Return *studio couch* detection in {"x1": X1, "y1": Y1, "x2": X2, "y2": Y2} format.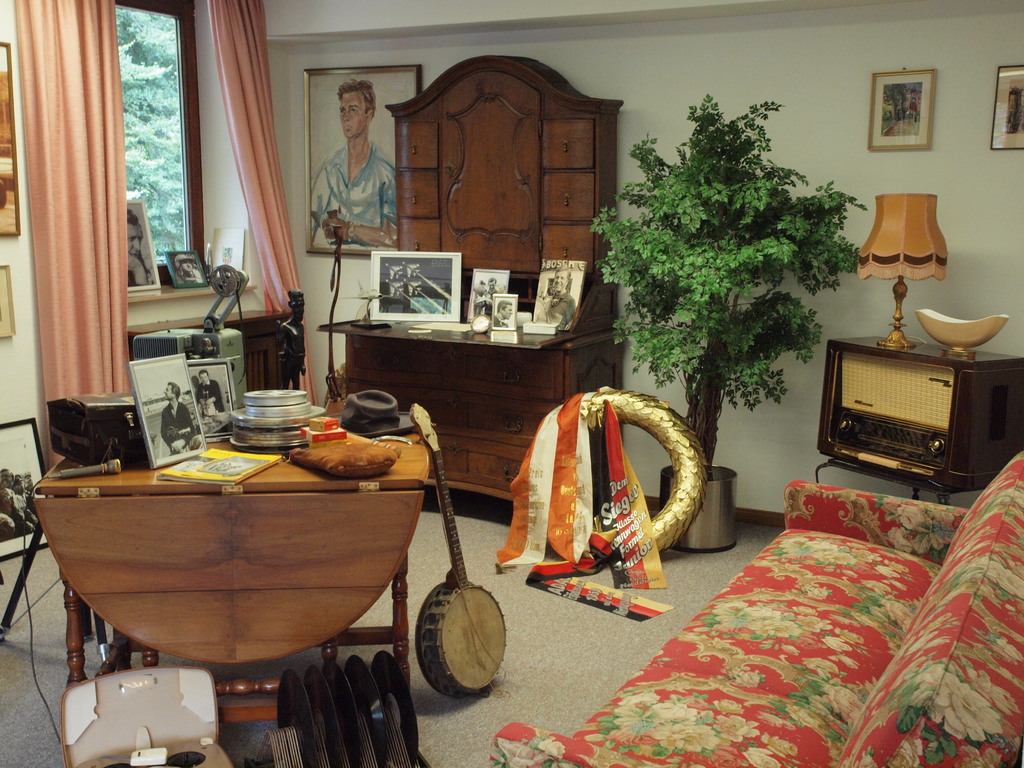
{"x1": 486, "y1": 450, "x2": 1023, "y2": 767}.
